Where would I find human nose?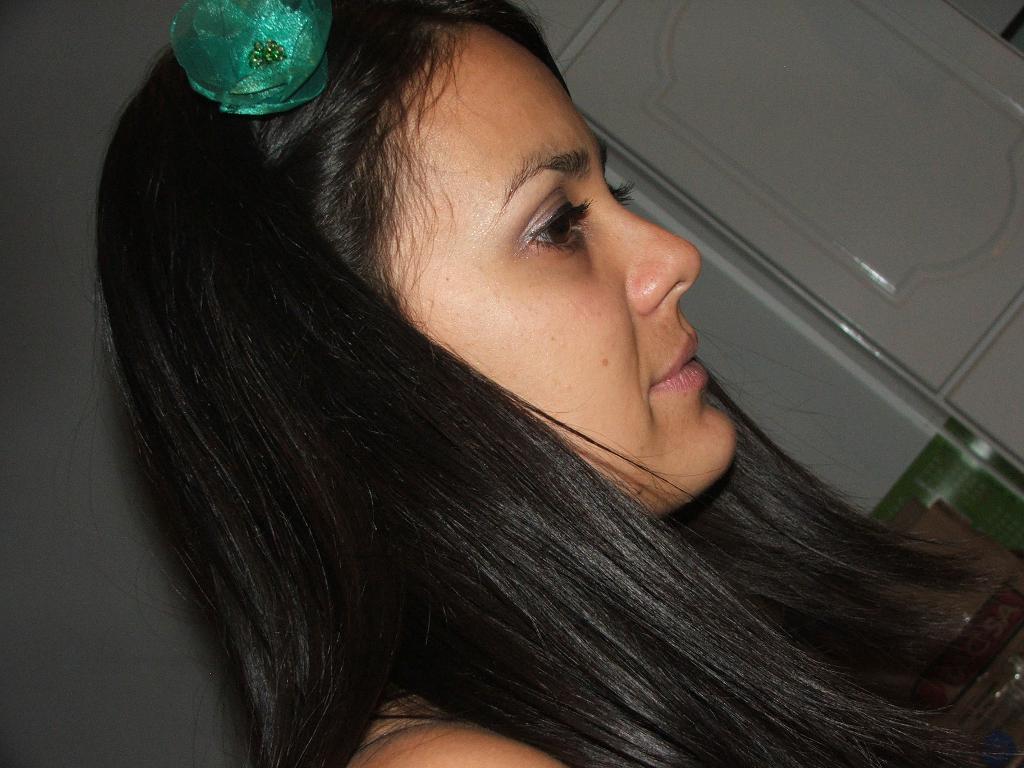
At region(603, 190, 703, 315).
